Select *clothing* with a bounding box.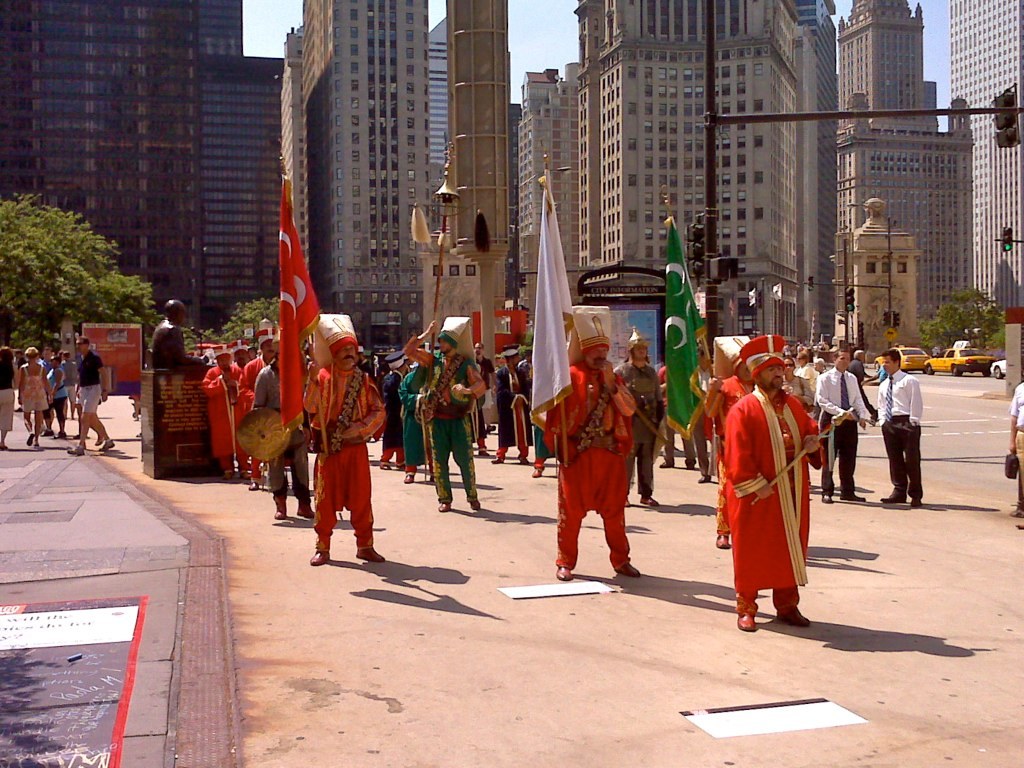
bbox=[700, 379, 755, 538].
